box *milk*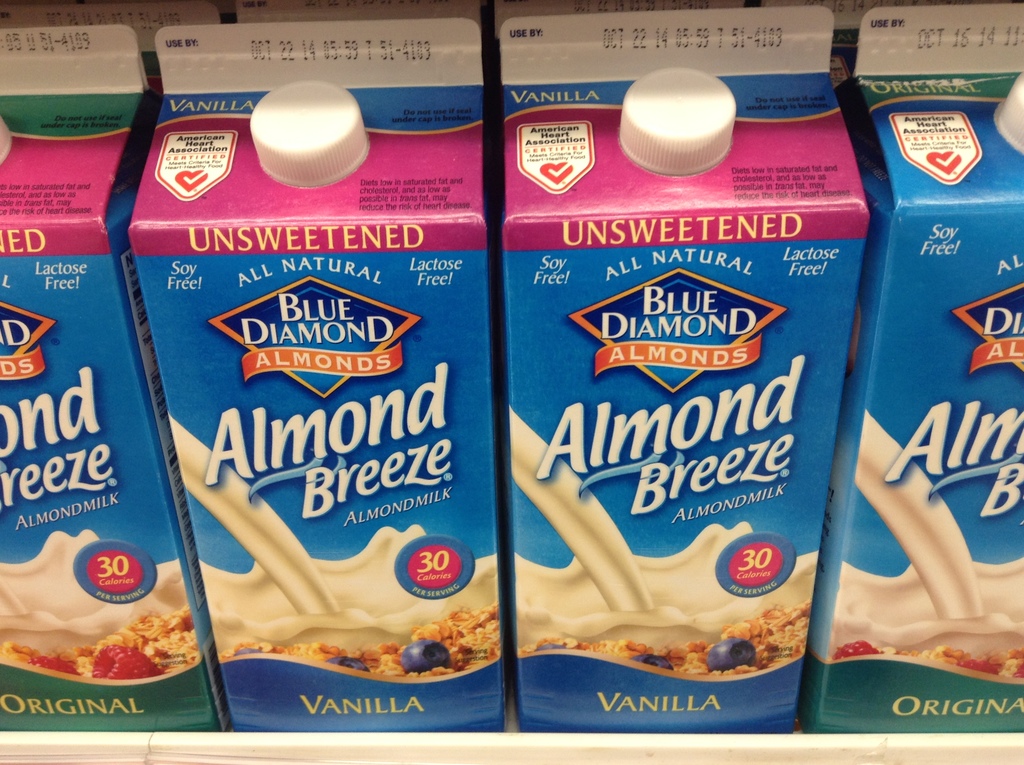
x1=831, y1=410, x2=1023, y2=680
